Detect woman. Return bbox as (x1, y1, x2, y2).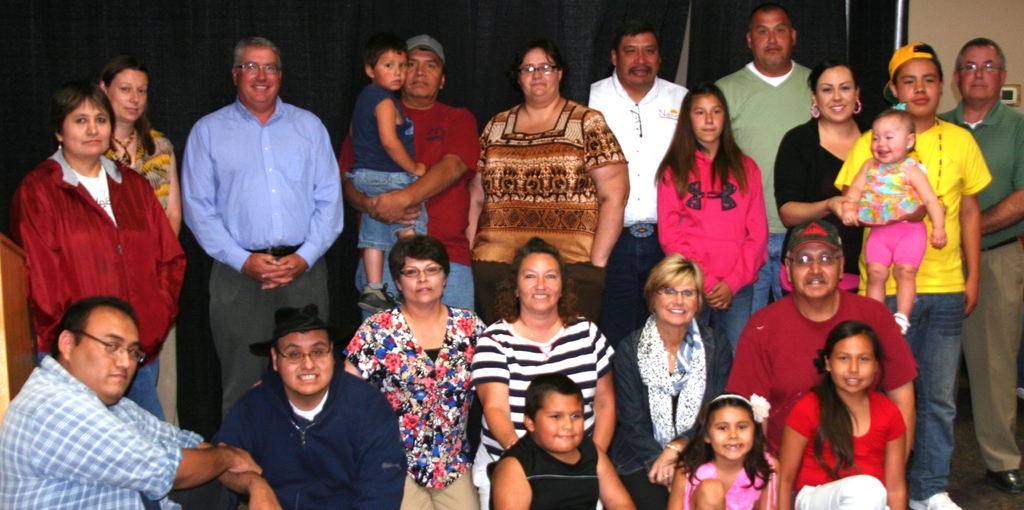
(465, 39, 636, 466).
